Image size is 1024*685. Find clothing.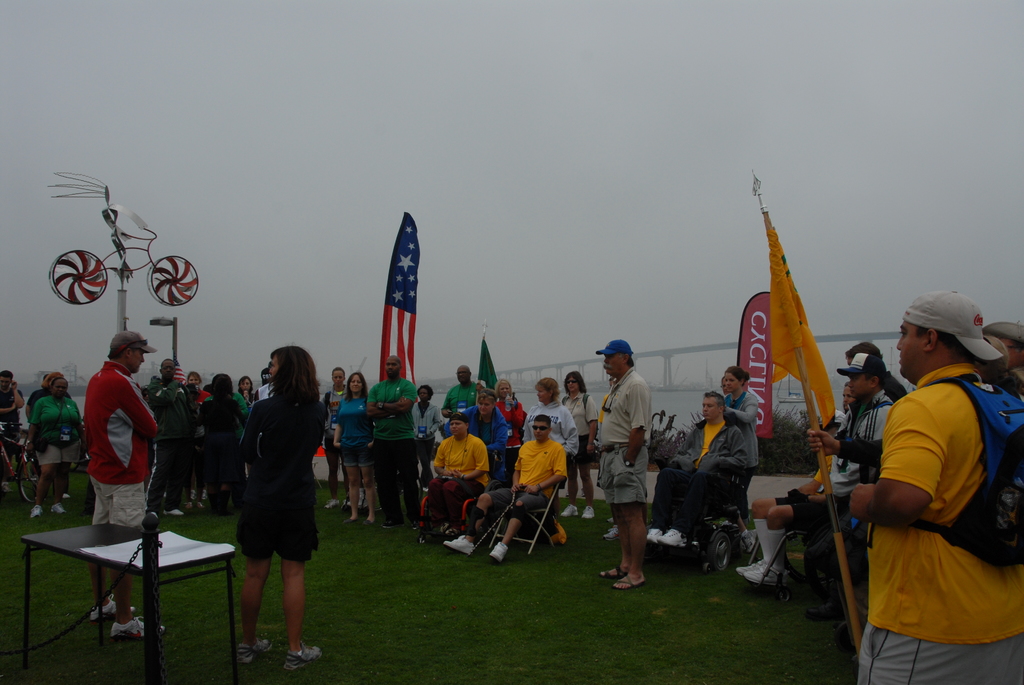
[left=159, top=383, right=188, bottom=512].
